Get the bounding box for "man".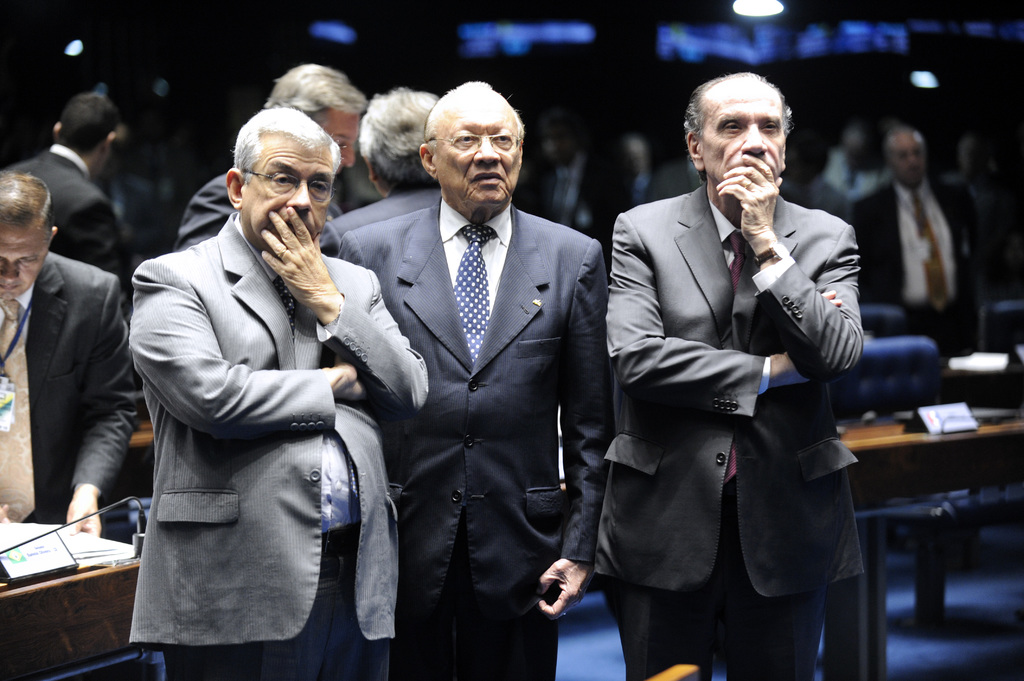
[169,62,371,257].
